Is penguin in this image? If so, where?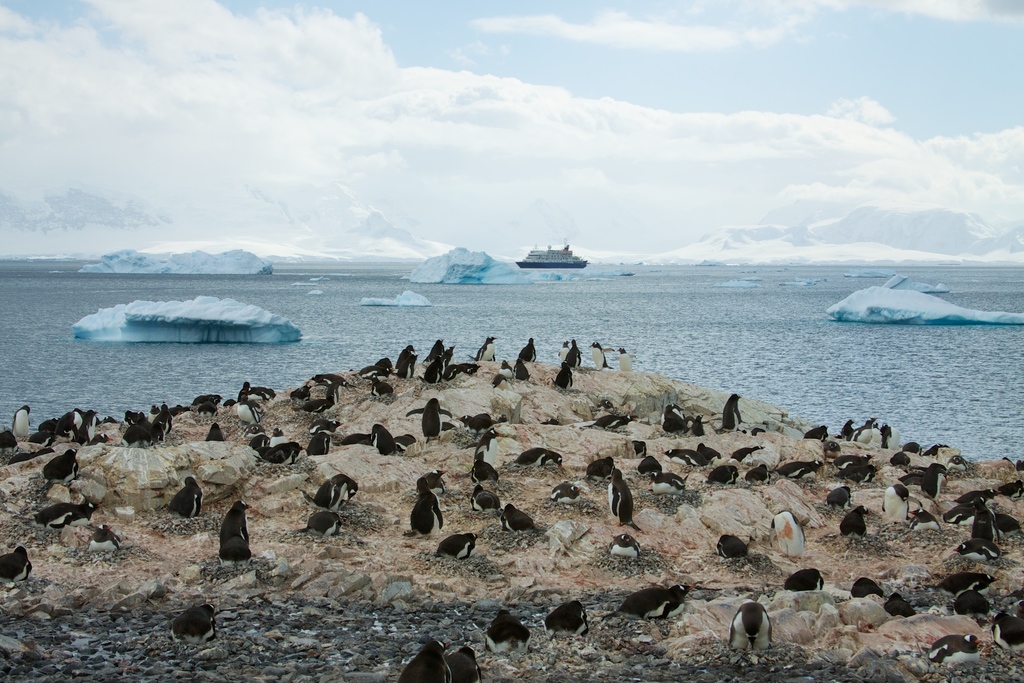
Yes, at {"x1": 804, "y1": 422, "x2": 830, "y2": 442}.
